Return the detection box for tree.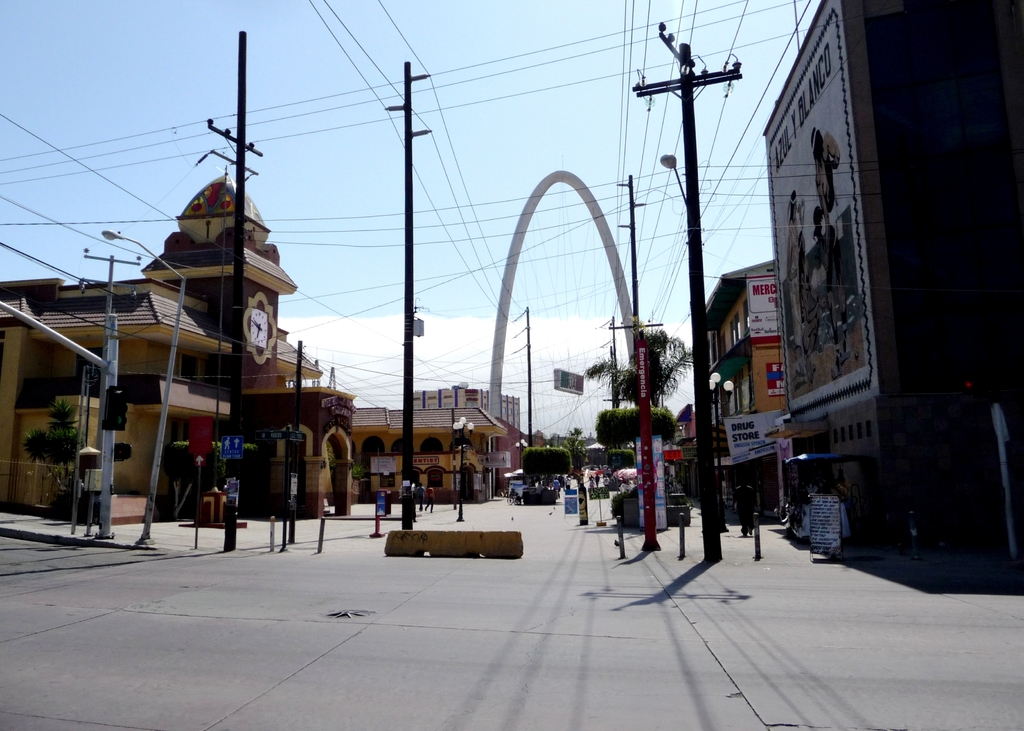
[x1=194, y1=386, x2=356, y2=471].
